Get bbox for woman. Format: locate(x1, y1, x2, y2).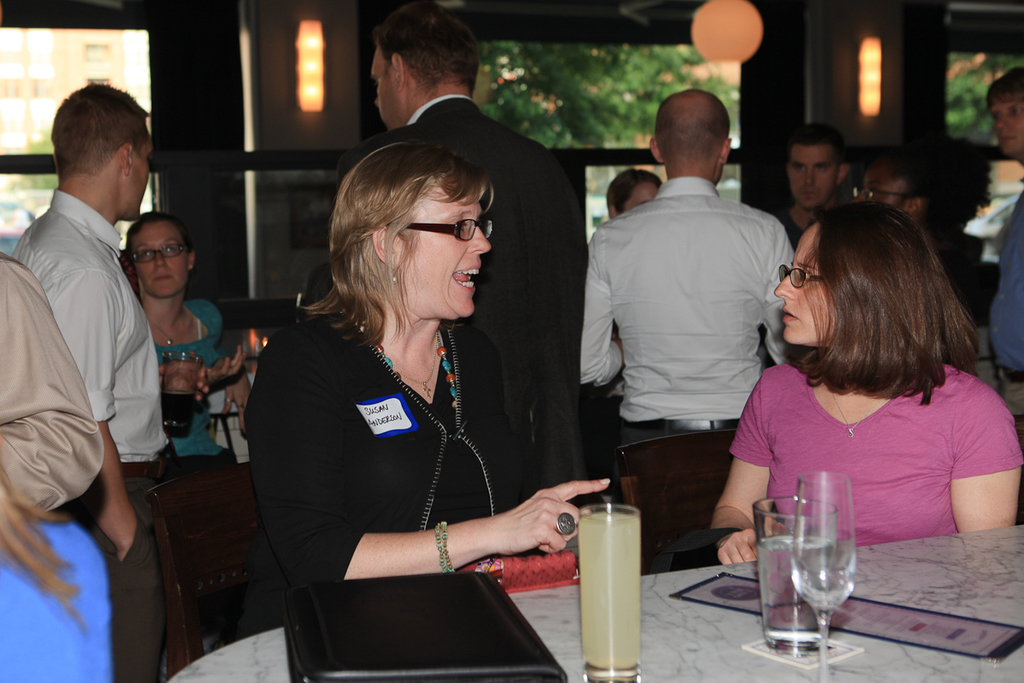
locate(708, 198, 1023, 573).
